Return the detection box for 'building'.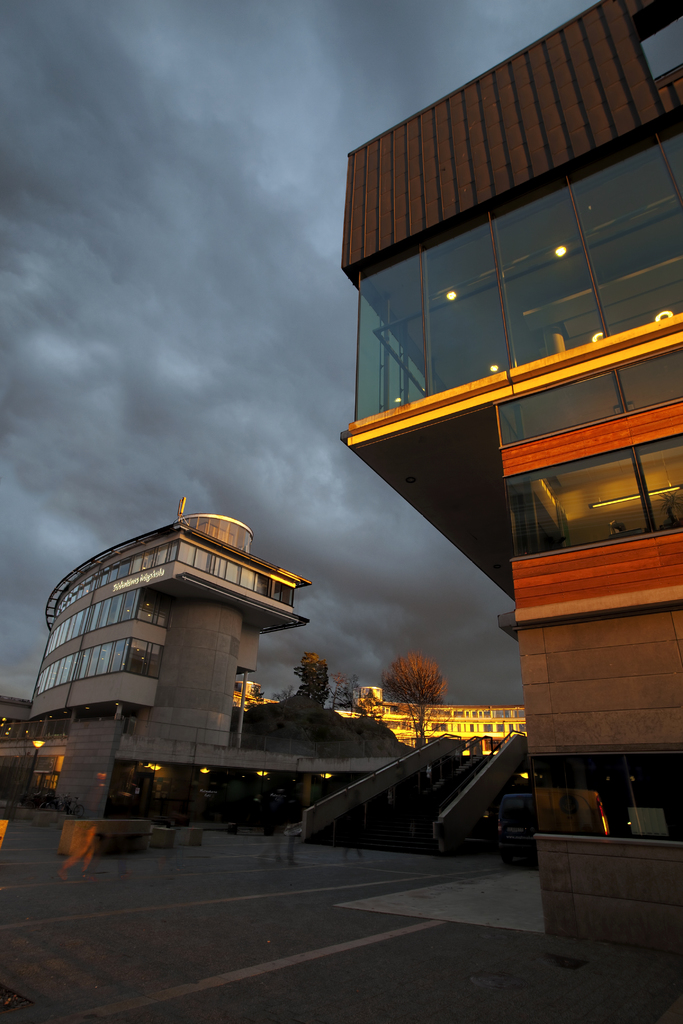
[x1=346, y1=0, x2=682, y2=1023].
